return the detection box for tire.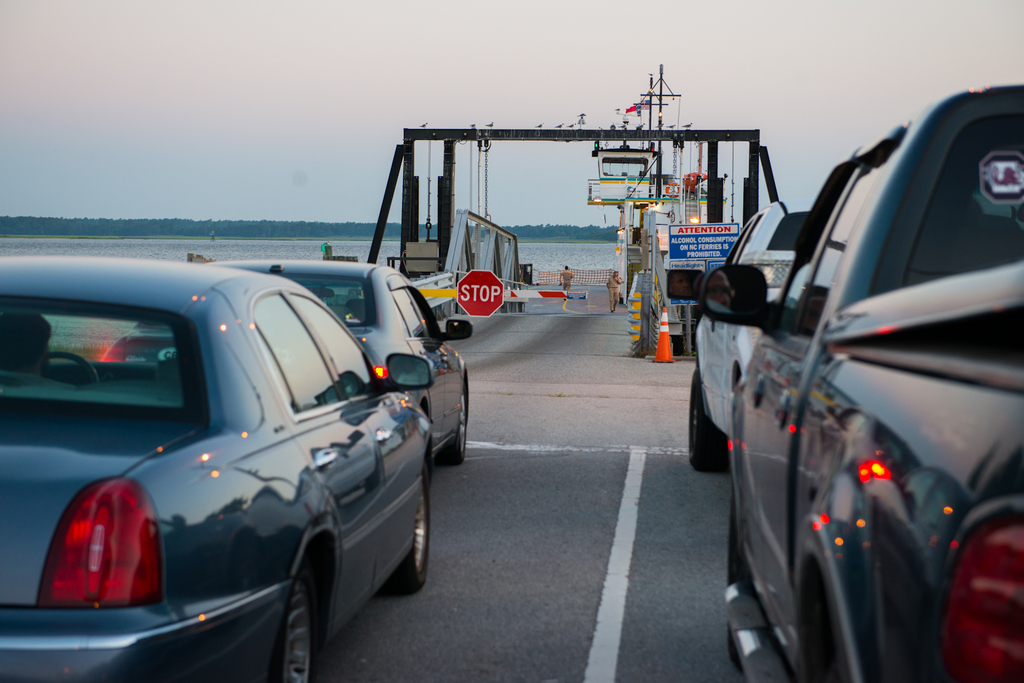
(left=253, top=554, right=318, bottom=675).
